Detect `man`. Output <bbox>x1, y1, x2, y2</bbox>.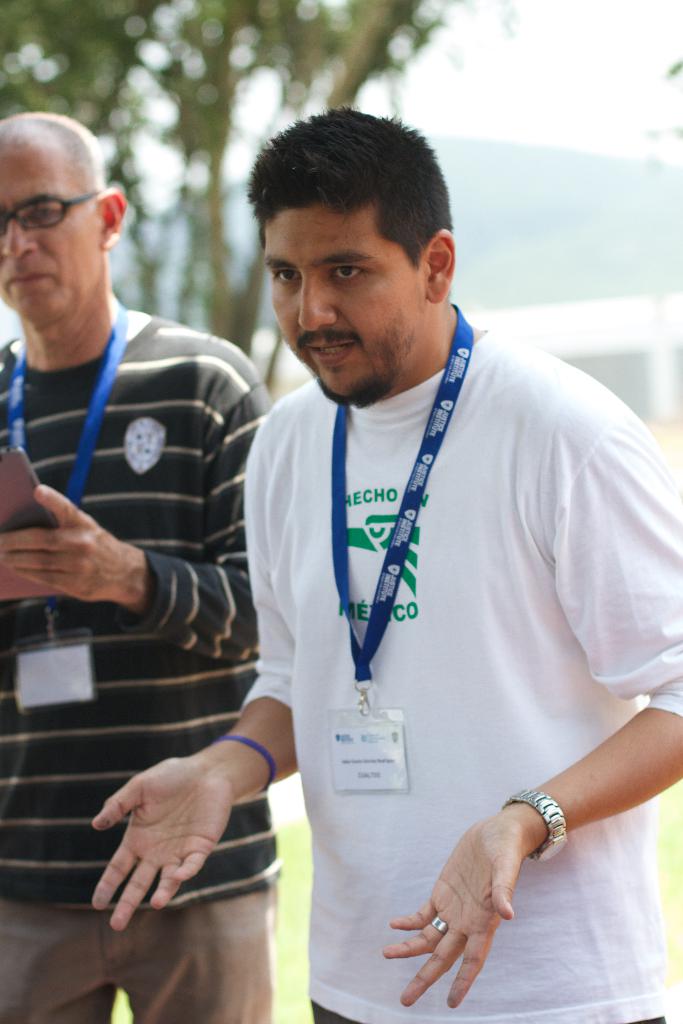
<bbox>88, 104, 682, 1023</bbox>.
